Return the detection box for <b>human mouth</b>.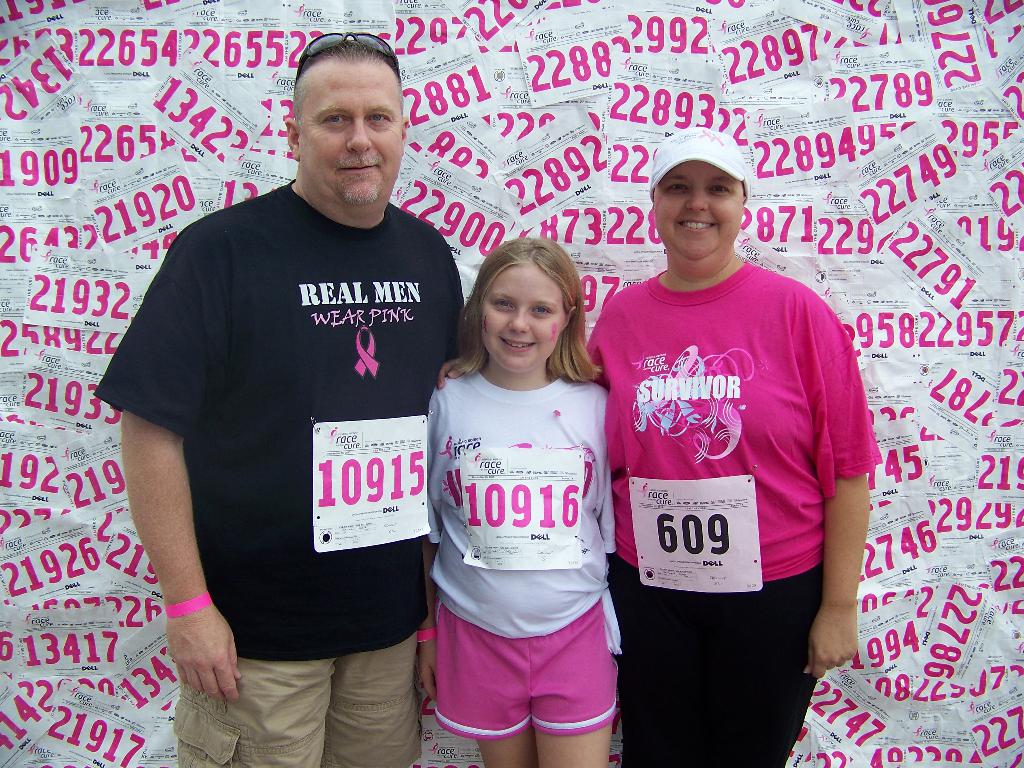
bbox=(675, 223, 714, 234).
